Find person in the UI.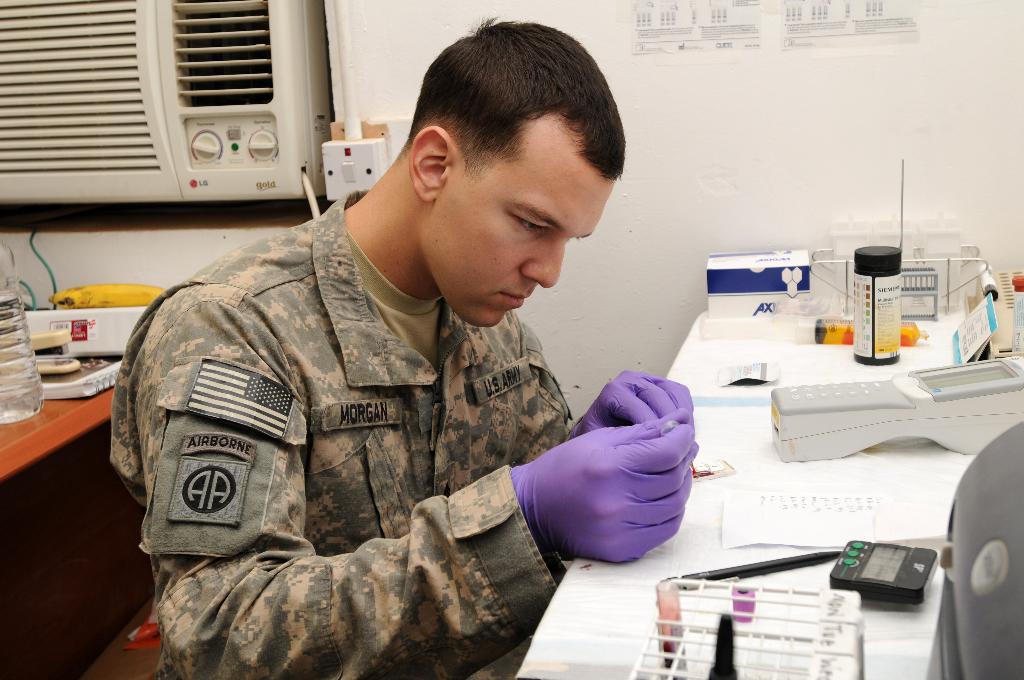
UI element at l=107, t=22, r=700, b=679.
